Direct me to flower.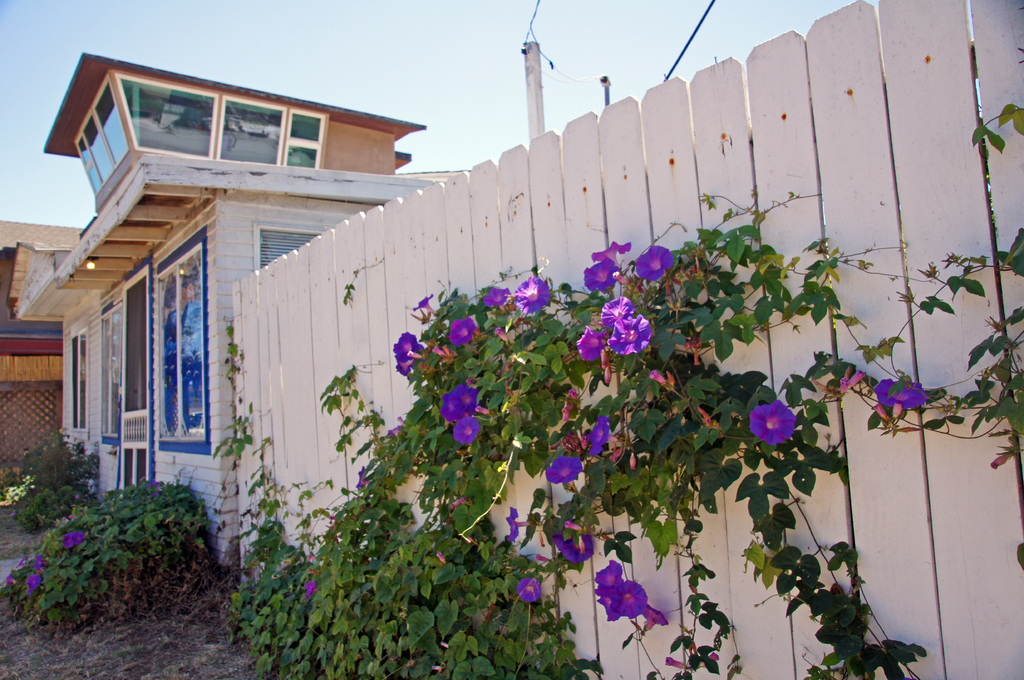
Direction: left=586, top=255, right=626, bottom=288.
